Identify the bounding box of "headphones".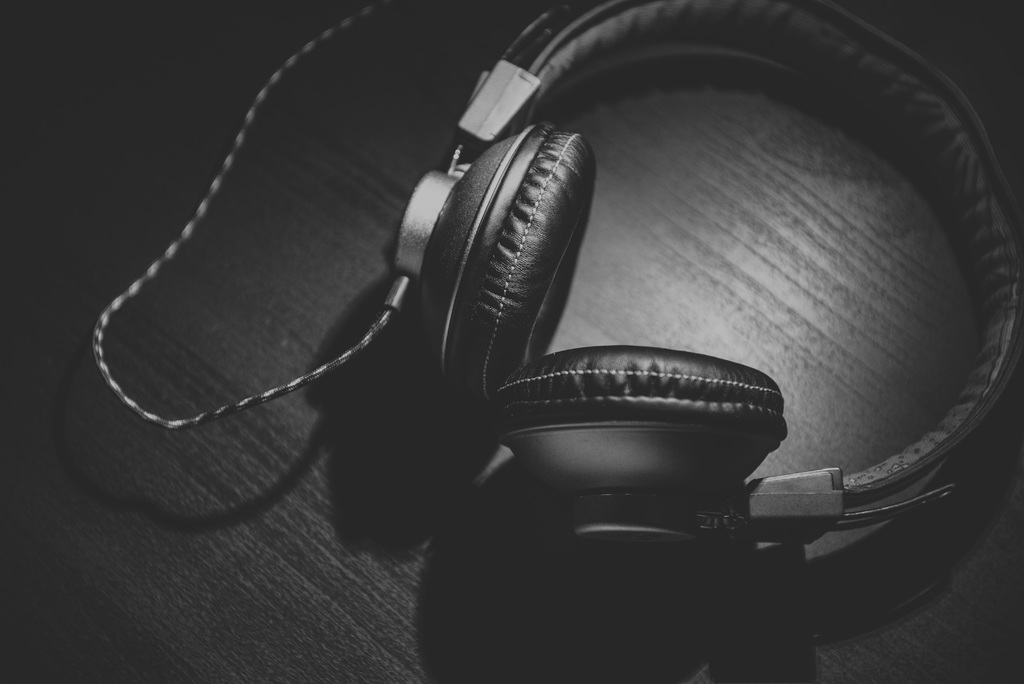
(x1=385, y1=0, x2=1023, y2=559).
